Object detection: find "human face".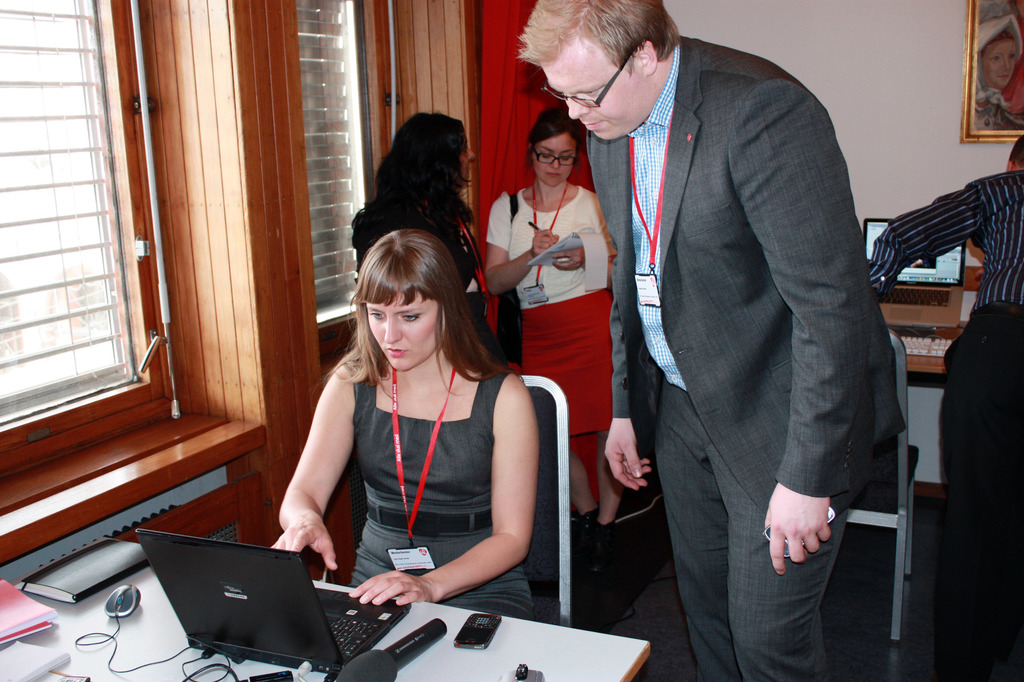
bbox=[367, 293, 443, 369].
